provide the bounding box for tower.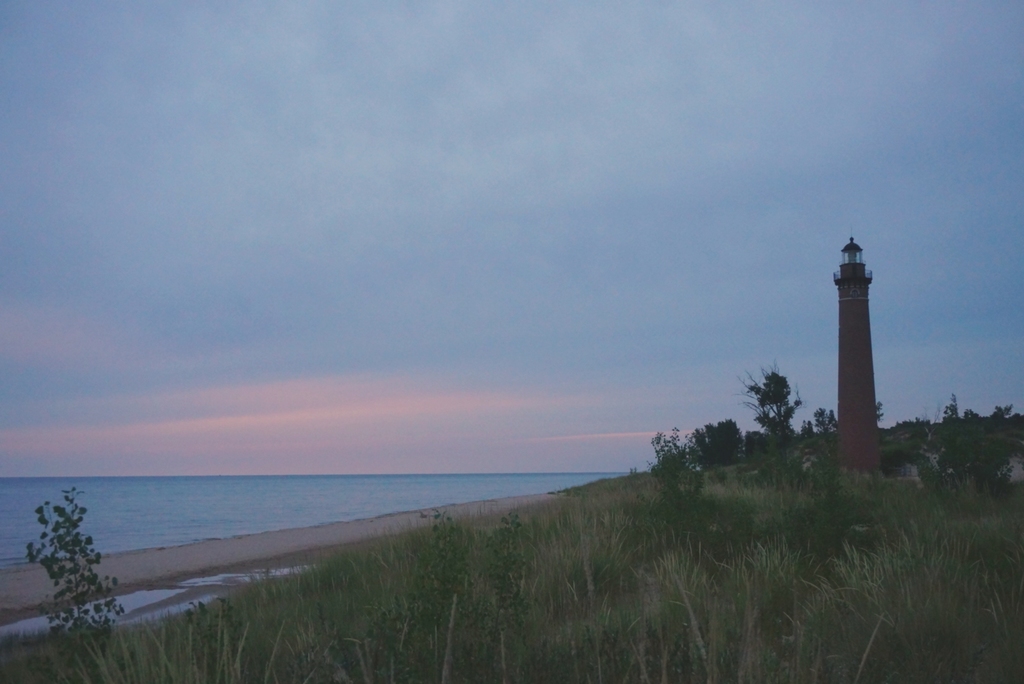
[left=836, top=239, right=882, bottom=478].
